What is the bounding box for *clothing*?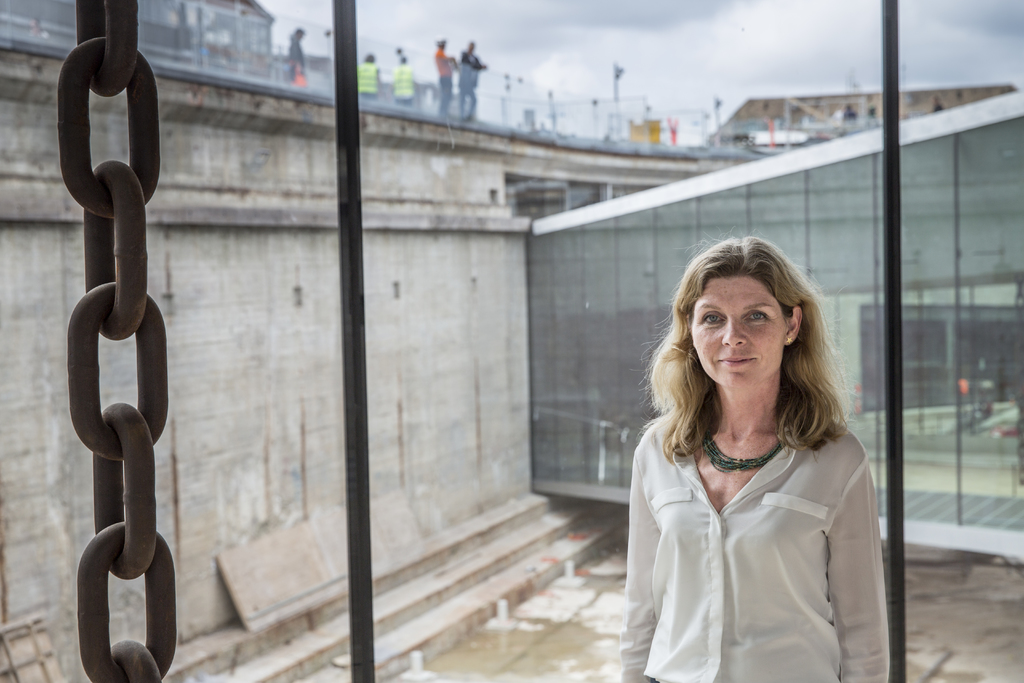
locate(627, 418, 879, 682).
